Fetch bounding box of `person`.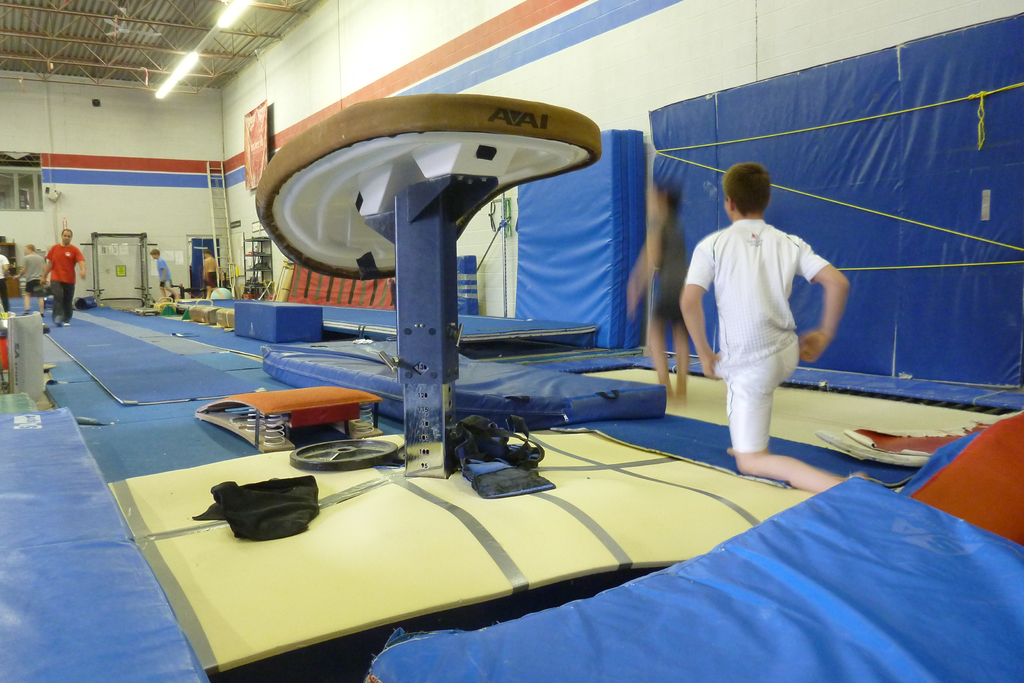
Bbox: {"left": 12, "top": 242, "right": 44, "bottom": 315}.
